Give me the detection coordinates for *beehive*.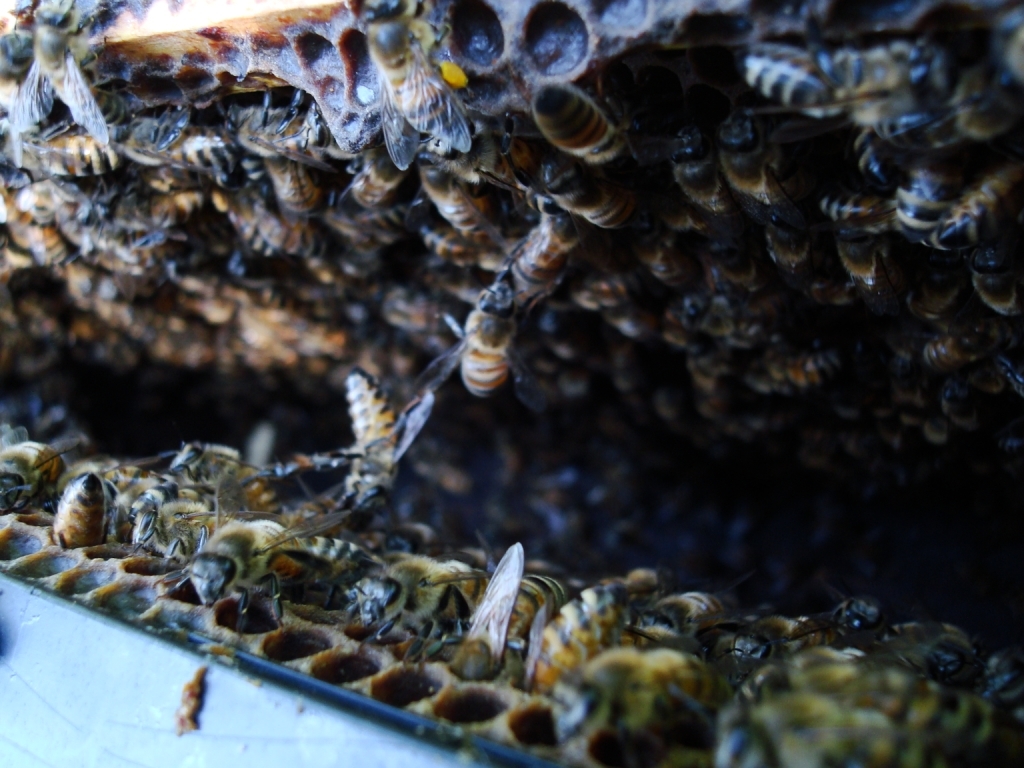
x1=0 y1=0 x2=1023 y2=767.
